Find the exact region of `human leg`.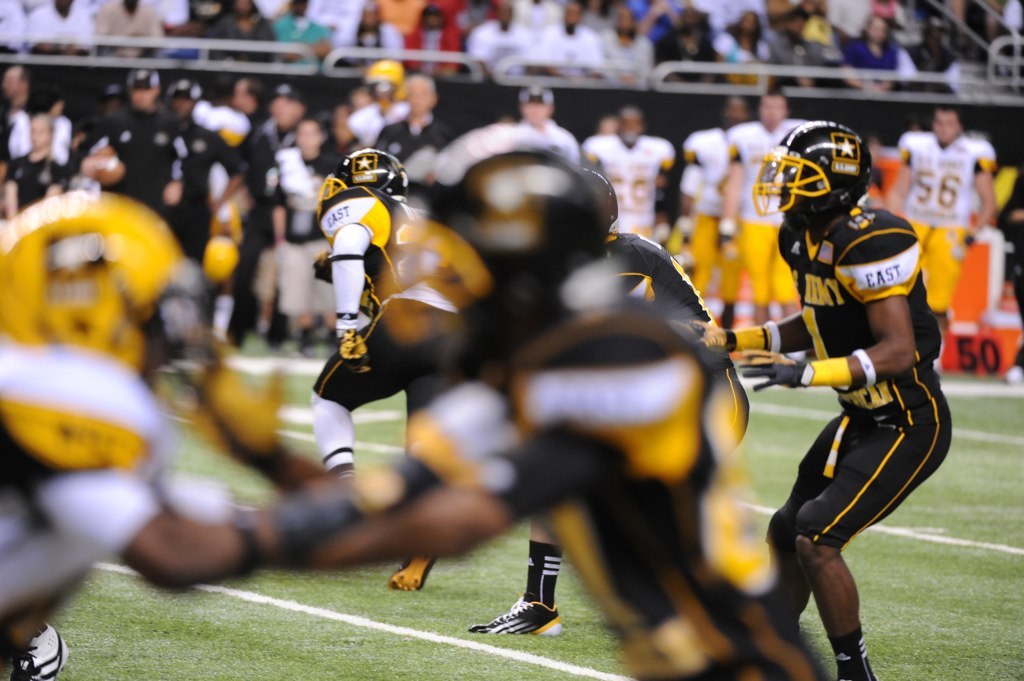
Exact region: left=753, top=410, right=873, bottom=626.
